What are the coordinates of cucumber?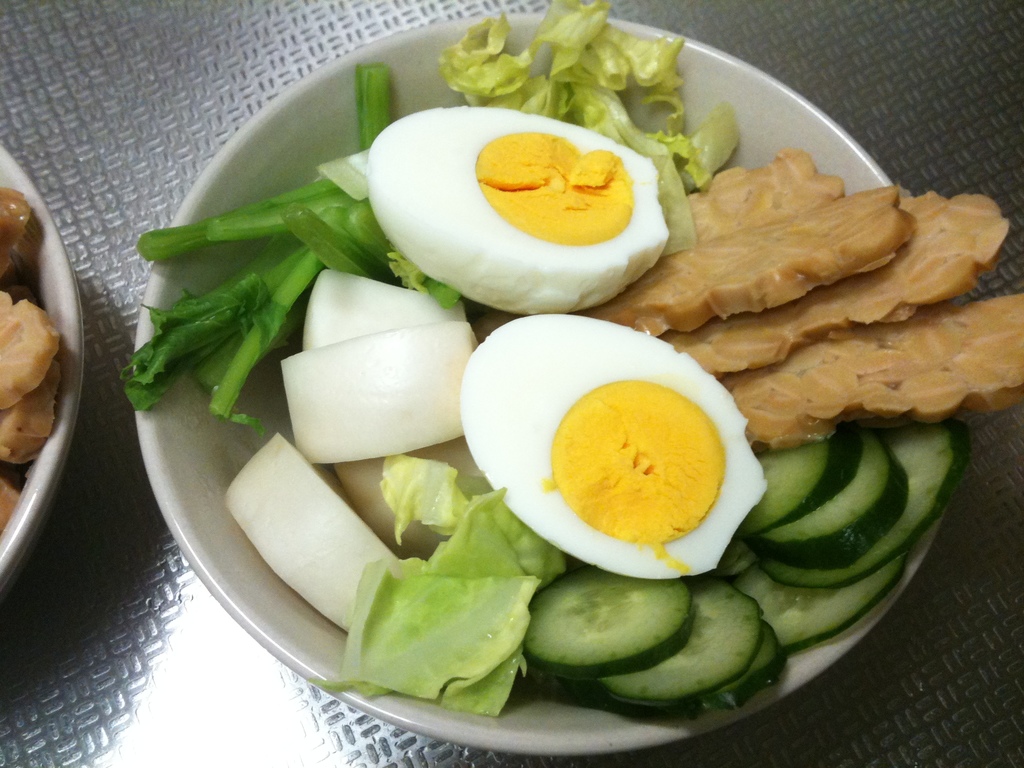
pyautogui.locateOnScreen(522, 563, 694, 681).
